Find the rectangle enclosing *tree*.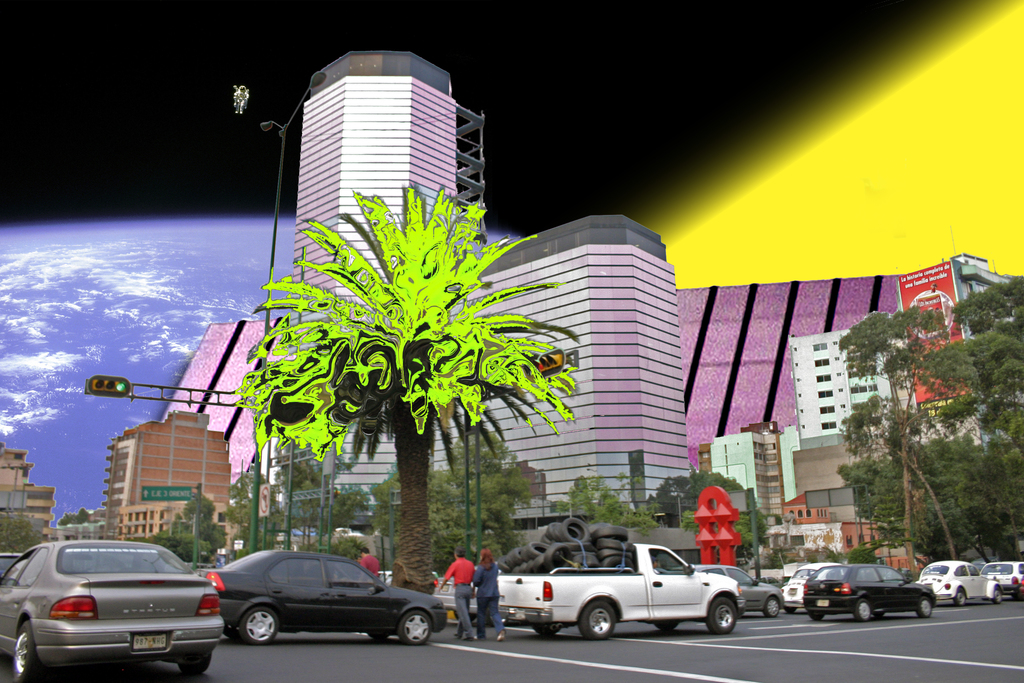
BBox(829, 291, 1004, 558).
